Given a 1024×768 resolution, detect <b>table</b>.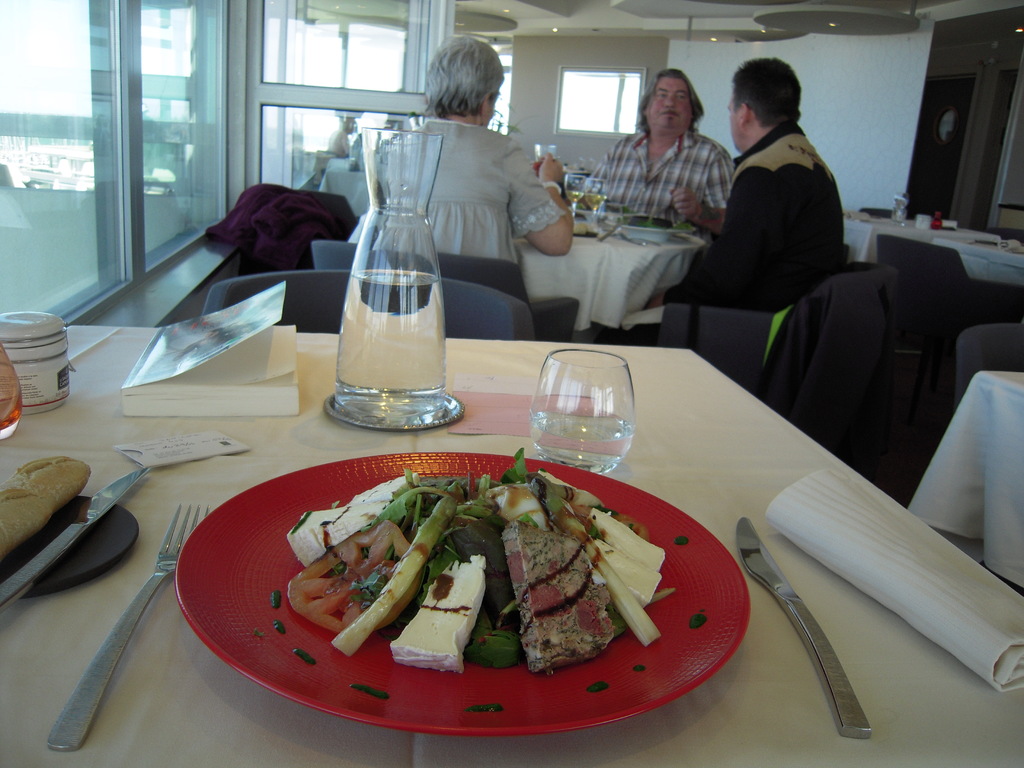
<box>909,369,1023,586</box>.
